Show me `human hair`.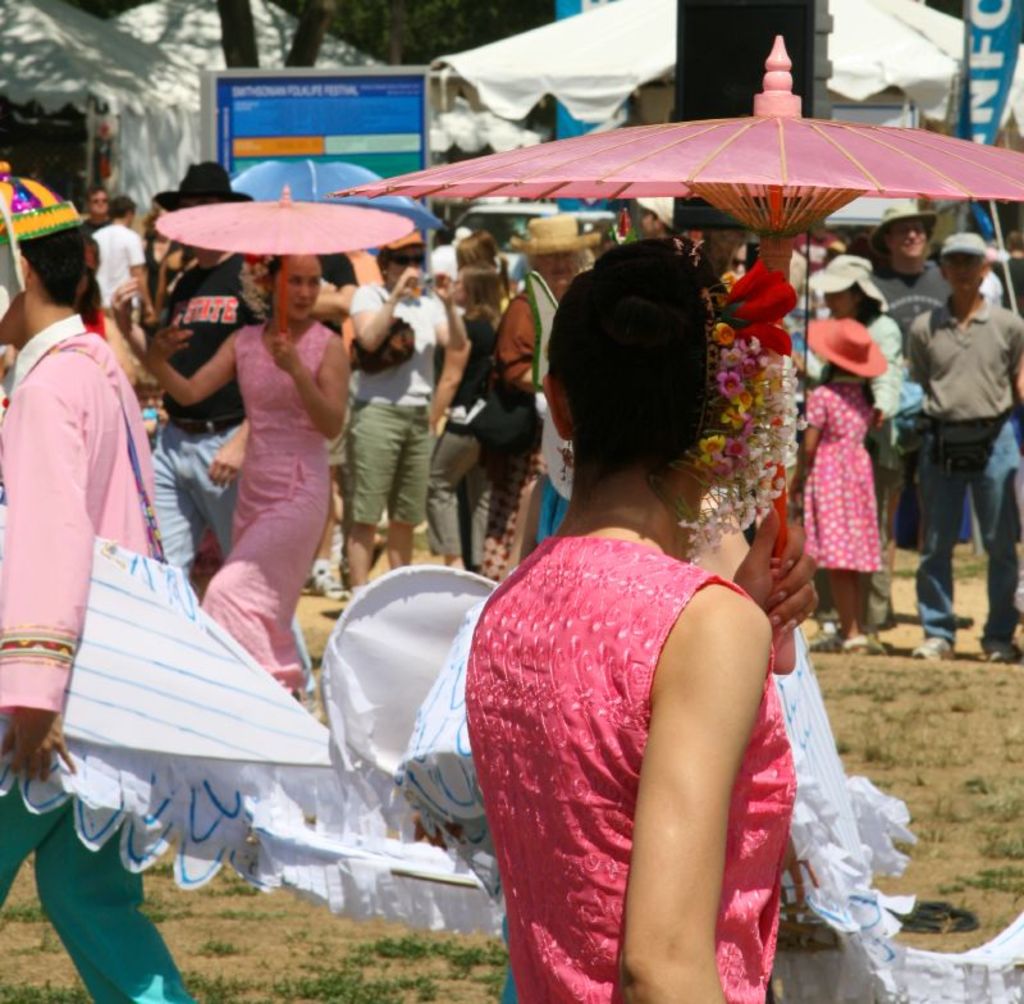
`human hair` is here: locate(84, 178, 108, 192).
